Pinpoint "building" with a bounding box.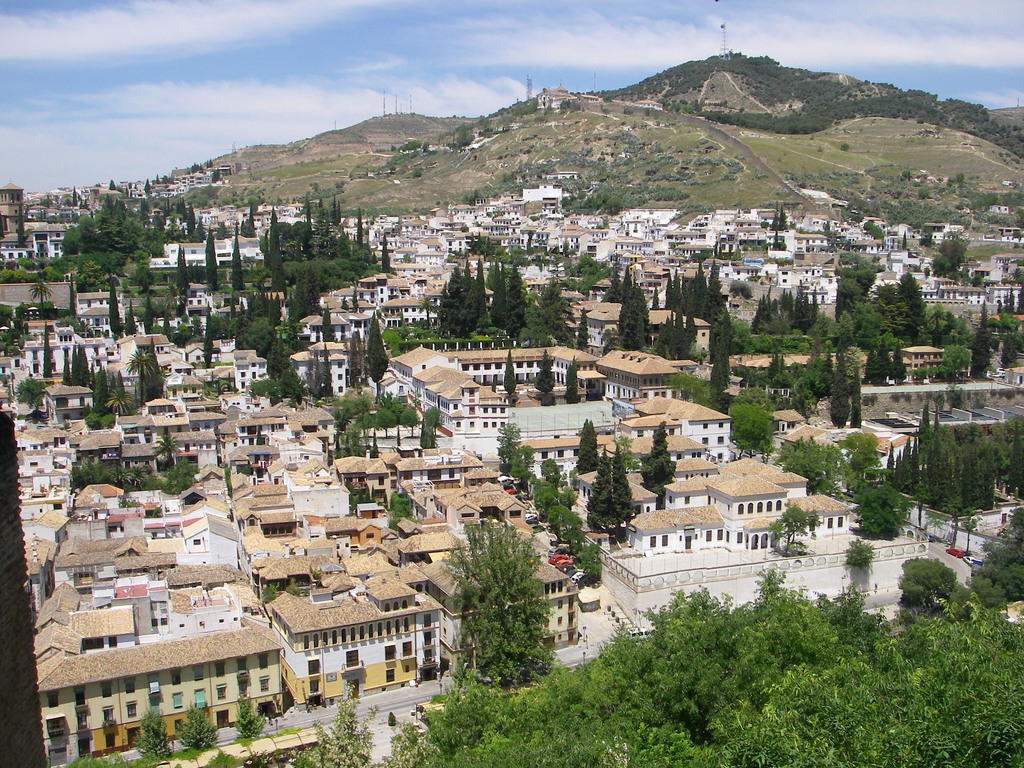
[left=537, top=89, right=603, bottom=110].
